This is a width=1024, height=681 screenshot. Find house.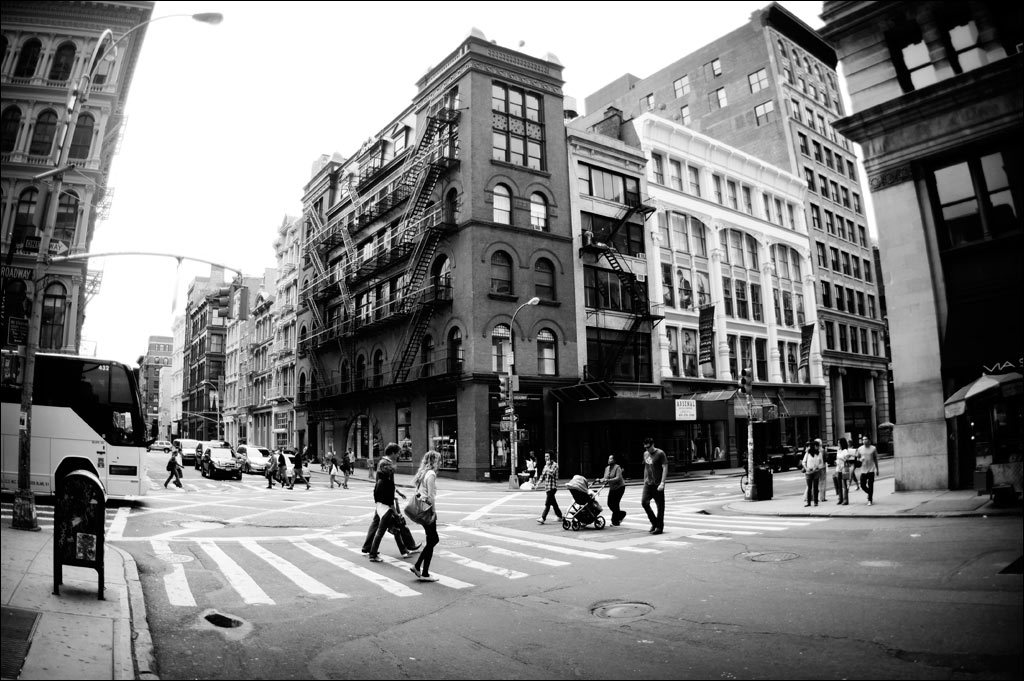
Bounding box: bbox(155, 318, 188, 439).
